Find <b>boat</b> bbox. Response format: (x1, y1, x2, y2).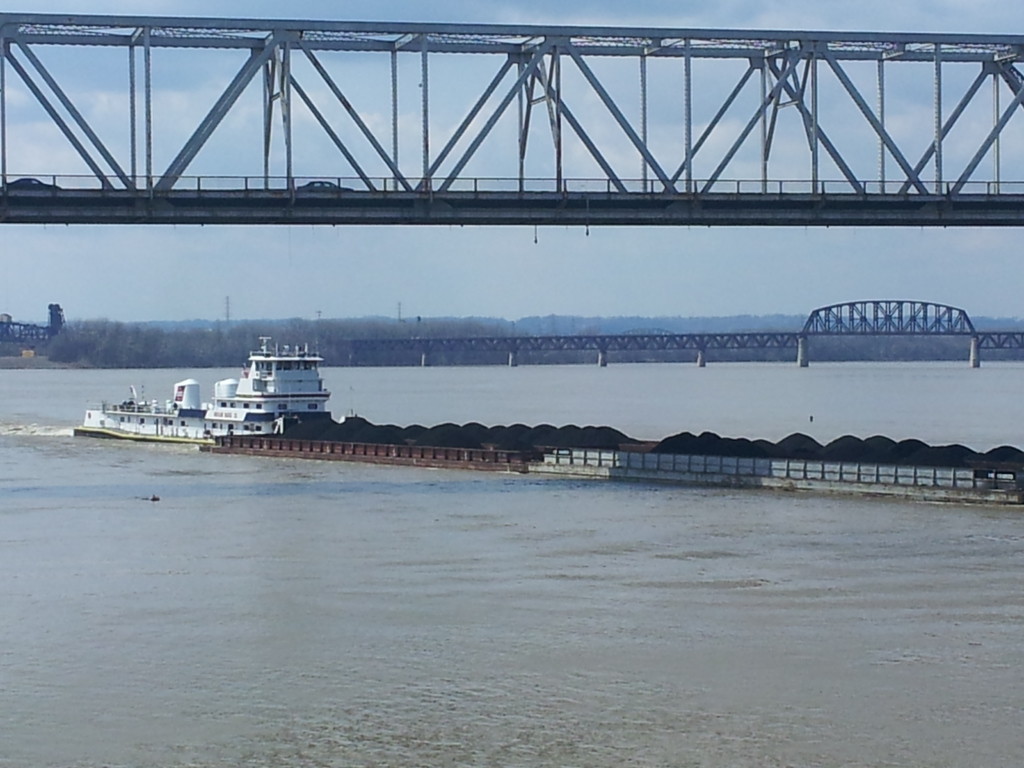
(144, 497, 166, 505).
